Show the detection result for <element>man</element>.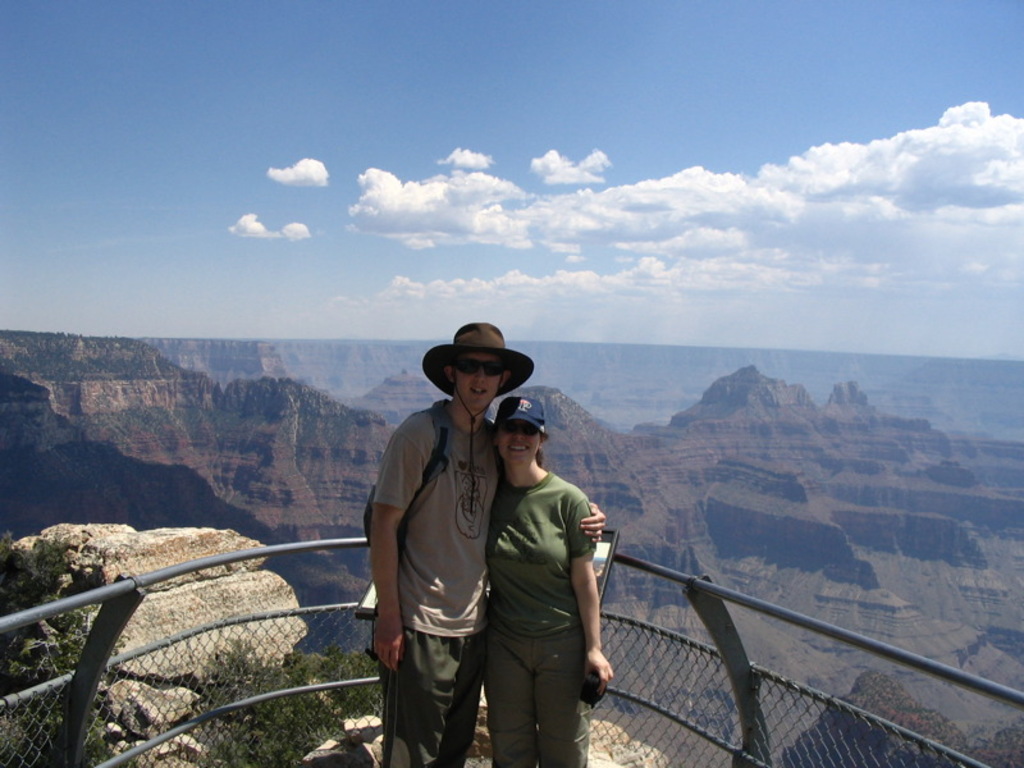
393:339:604:767.
